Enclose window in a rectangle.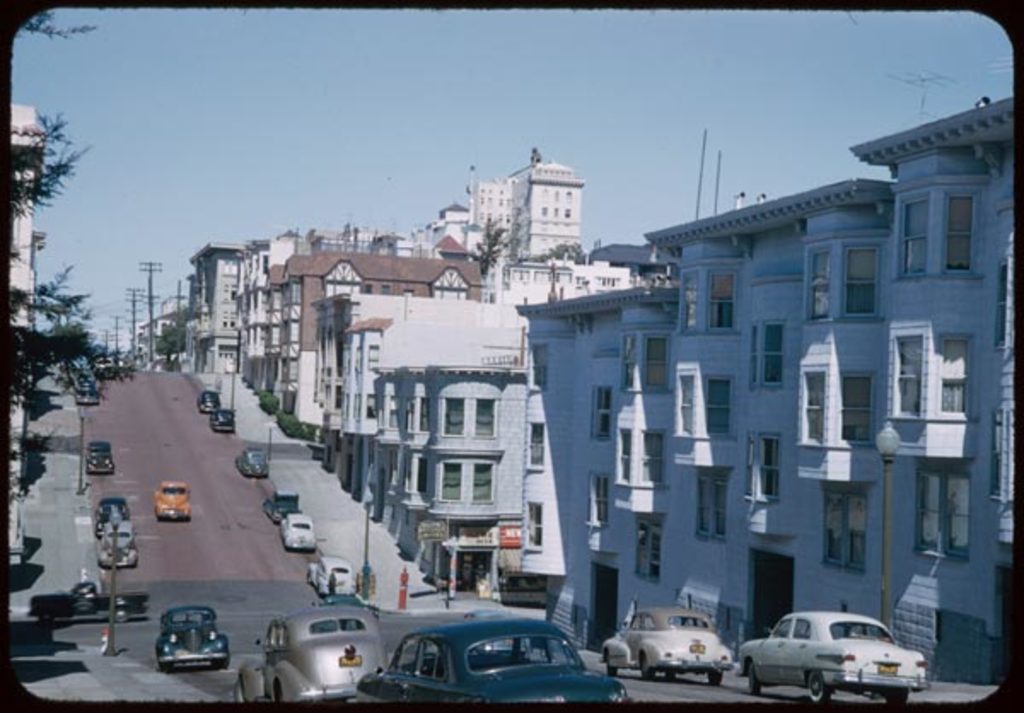
[x1=396, y1=643, x2=423, y2=674].
